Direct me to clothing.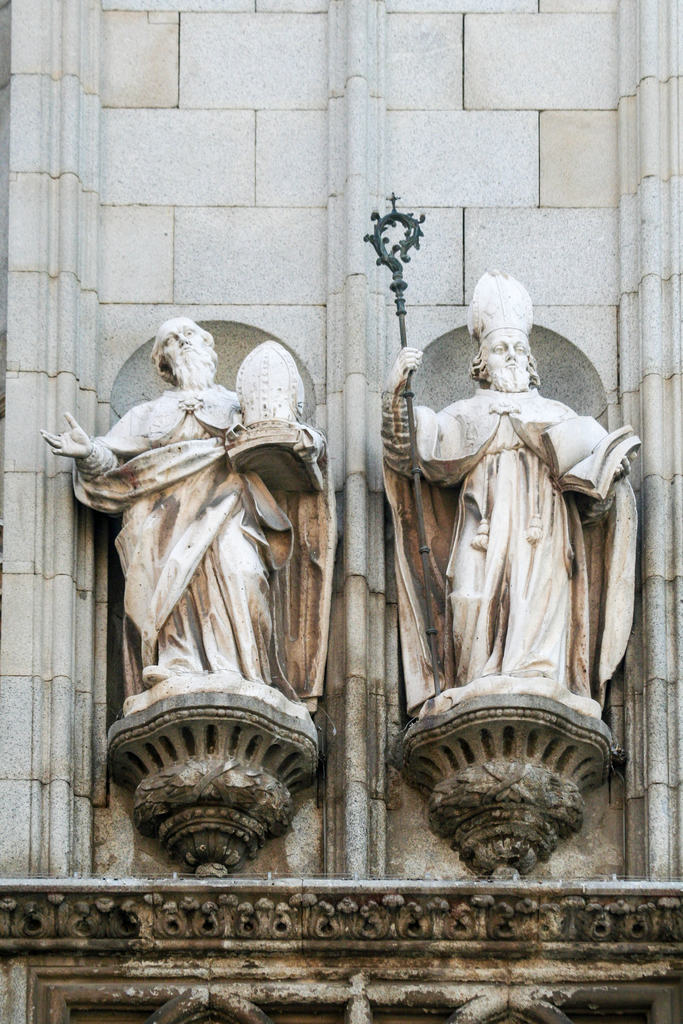
Direction: 68:385:336:707.
